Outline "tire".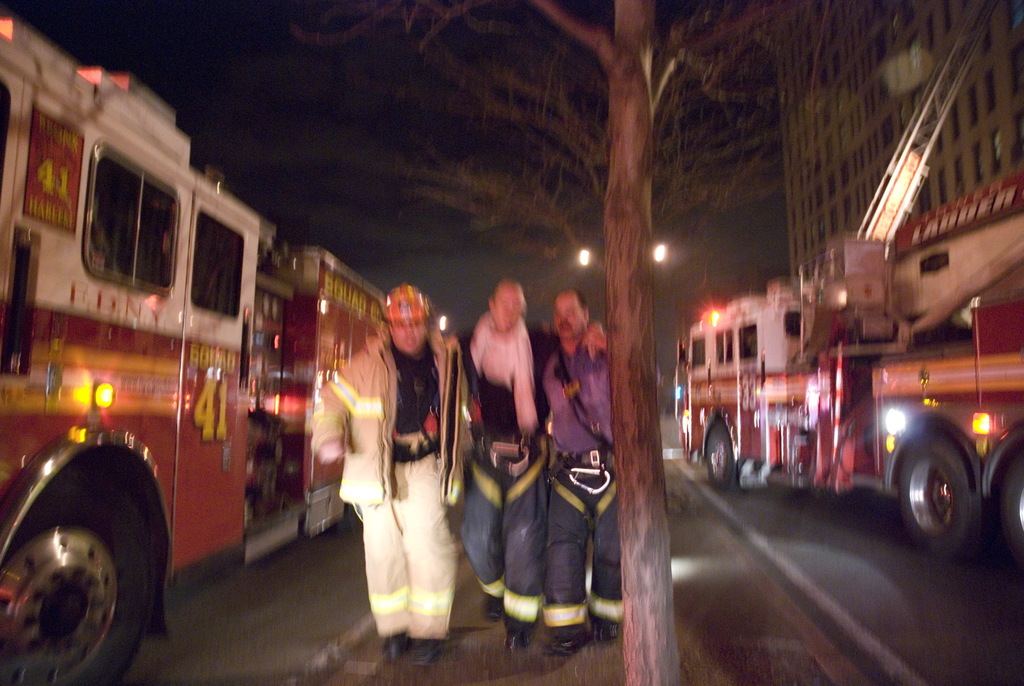
Outline: bbox=(989, 452, 1023, 566).
